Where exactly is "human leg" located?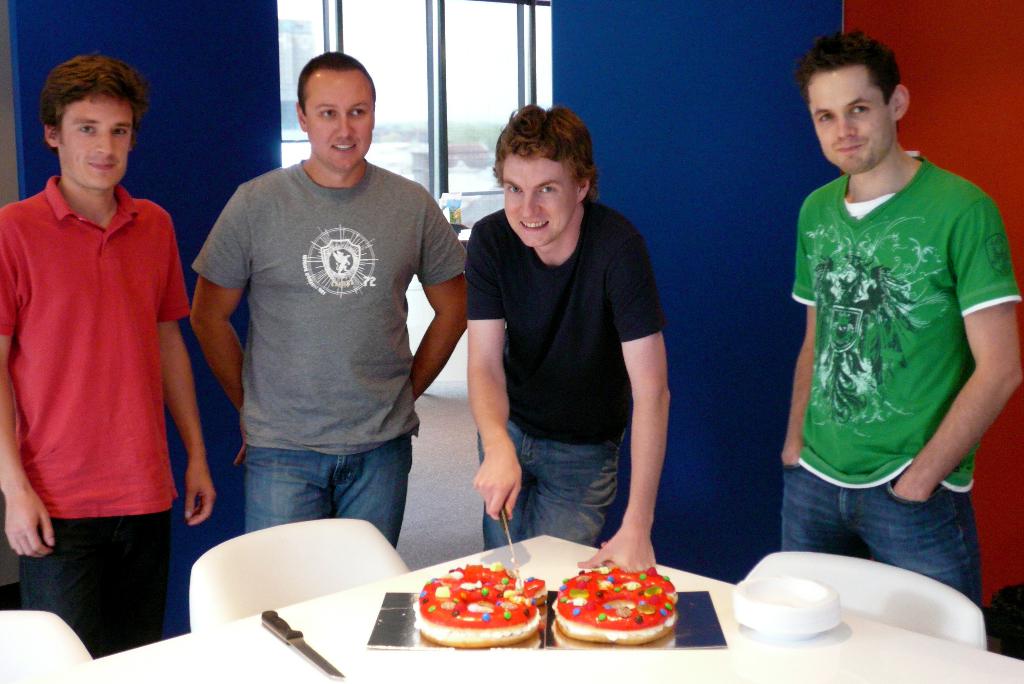
Its bounding box is (x1=333, y1=434, x2=414, y2=546).
